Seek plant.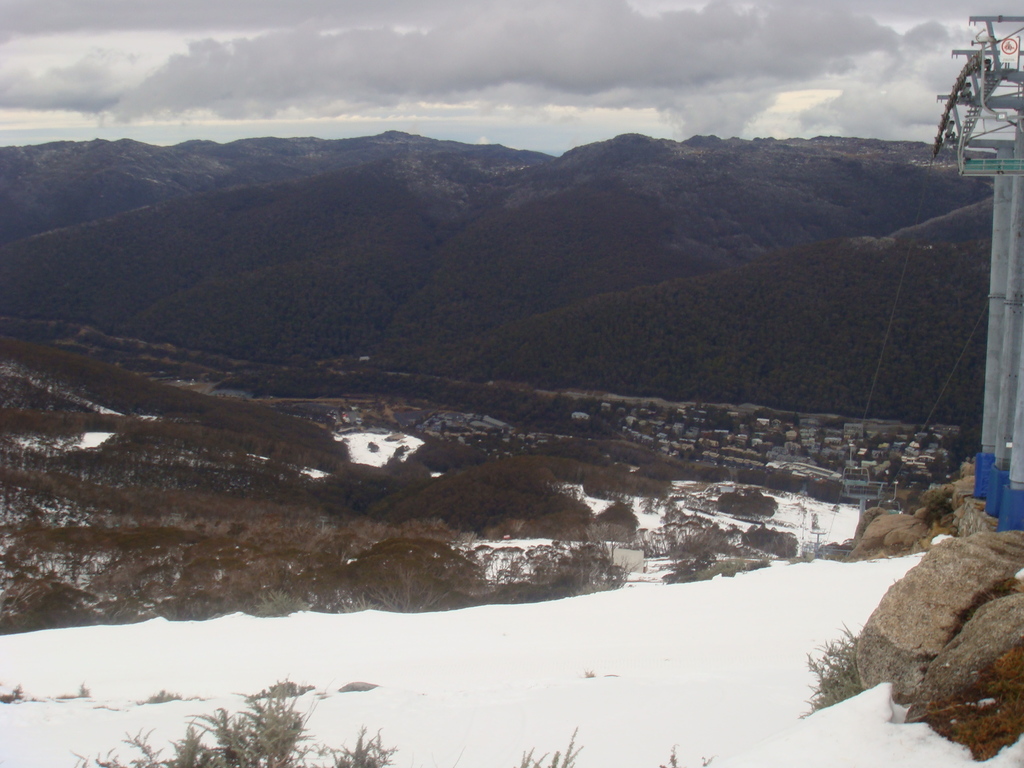
BBox(337, 592, 369, 612).
